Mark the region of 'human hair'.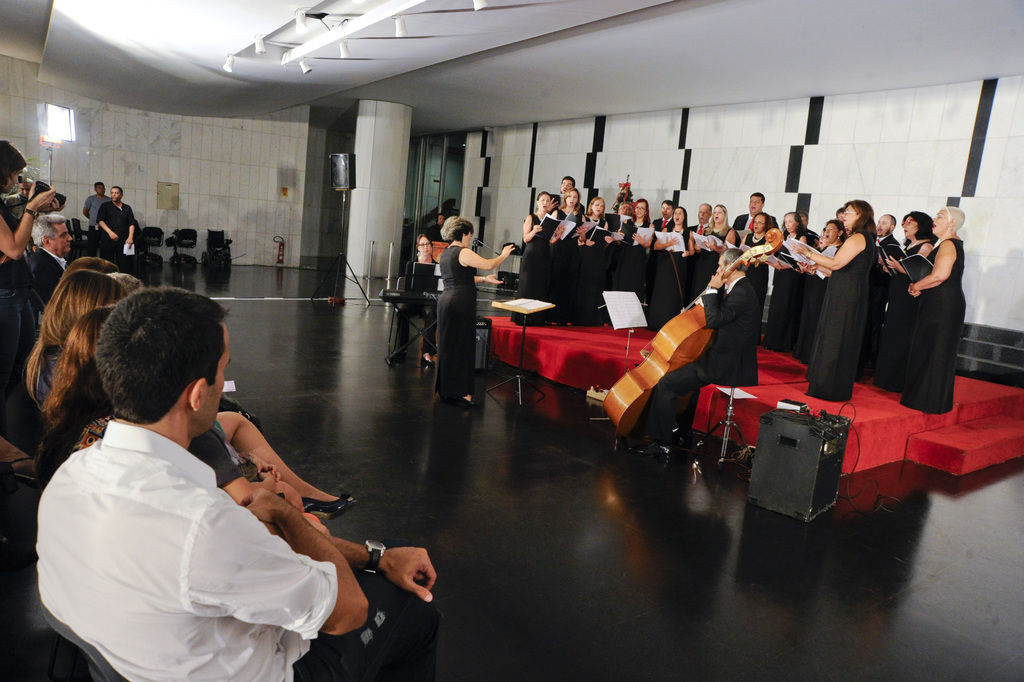
Region: 756/213/771/232.
